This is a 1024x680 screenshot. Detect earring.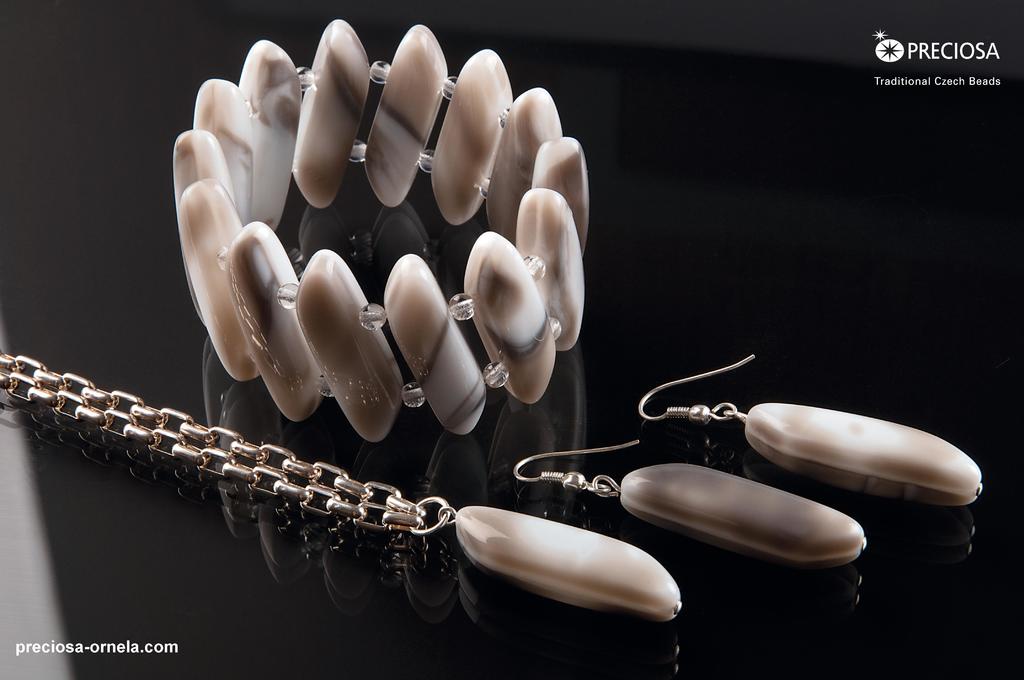
[left=634, top=356, right=979, bottom=508].
